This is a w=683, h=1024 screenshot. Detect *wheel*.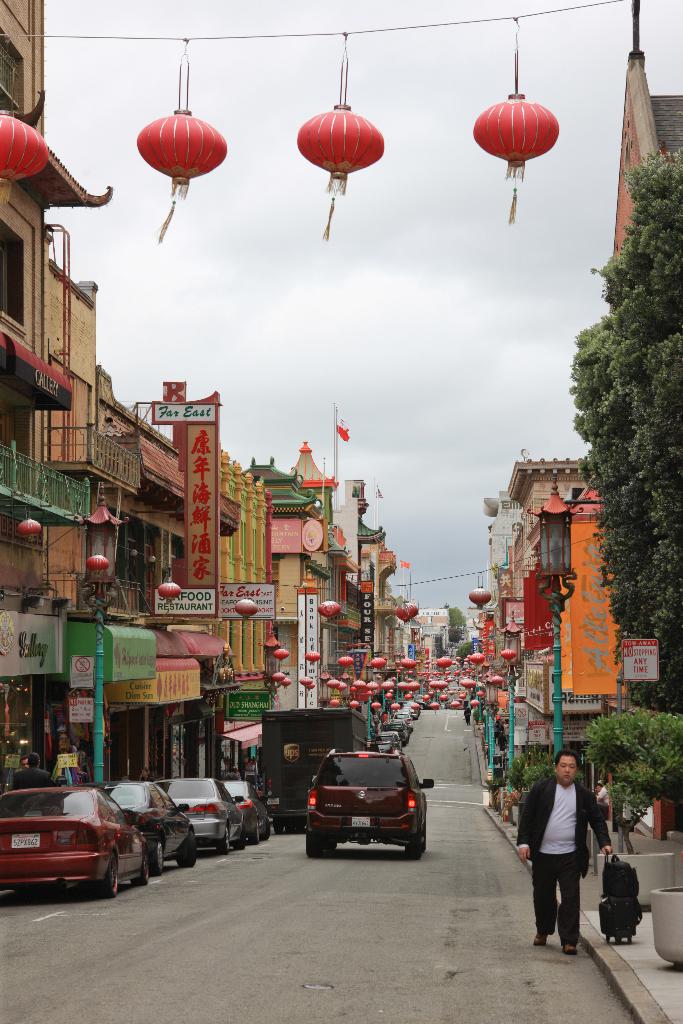
l=400, t=836, r=418, b=859.
